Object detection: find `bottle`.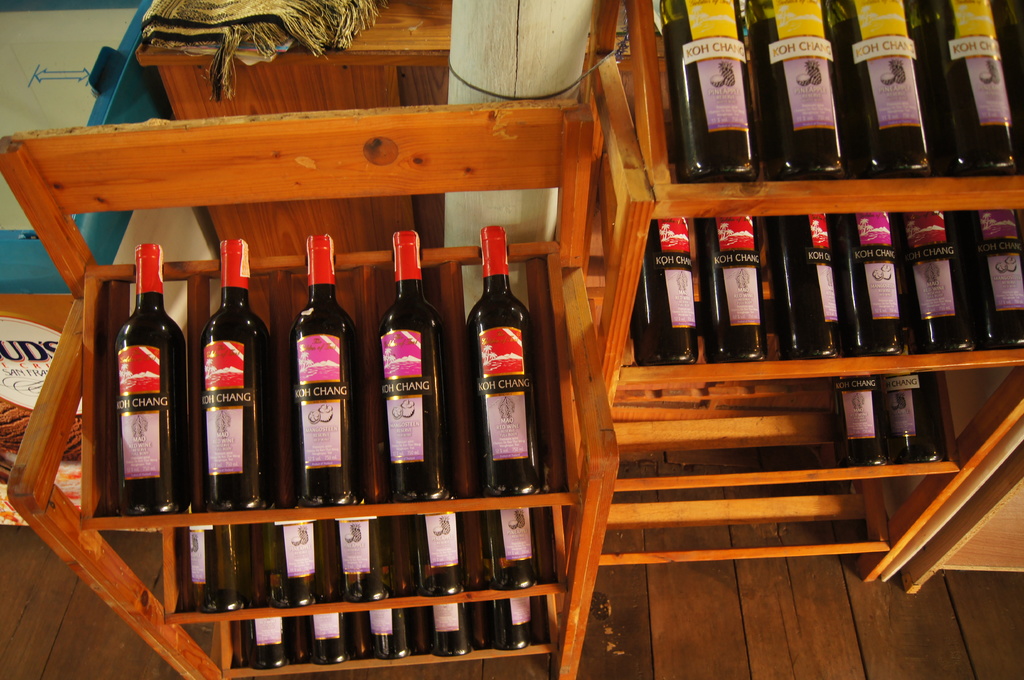
843:0:941:184.
